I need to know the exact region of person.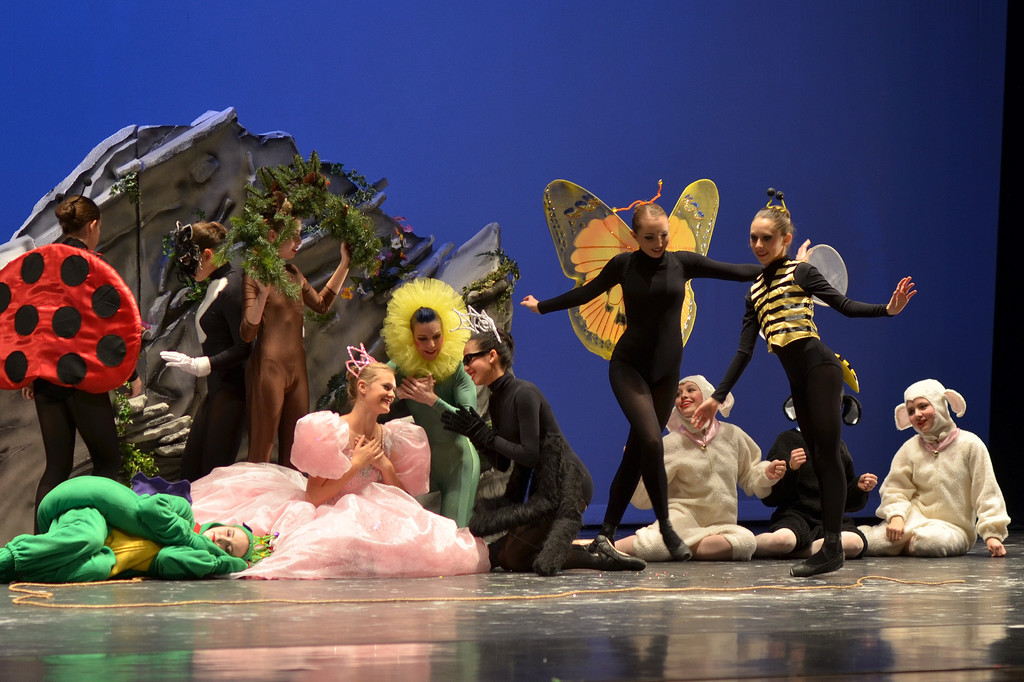
Region: locate(743, 200, 902, 569).
